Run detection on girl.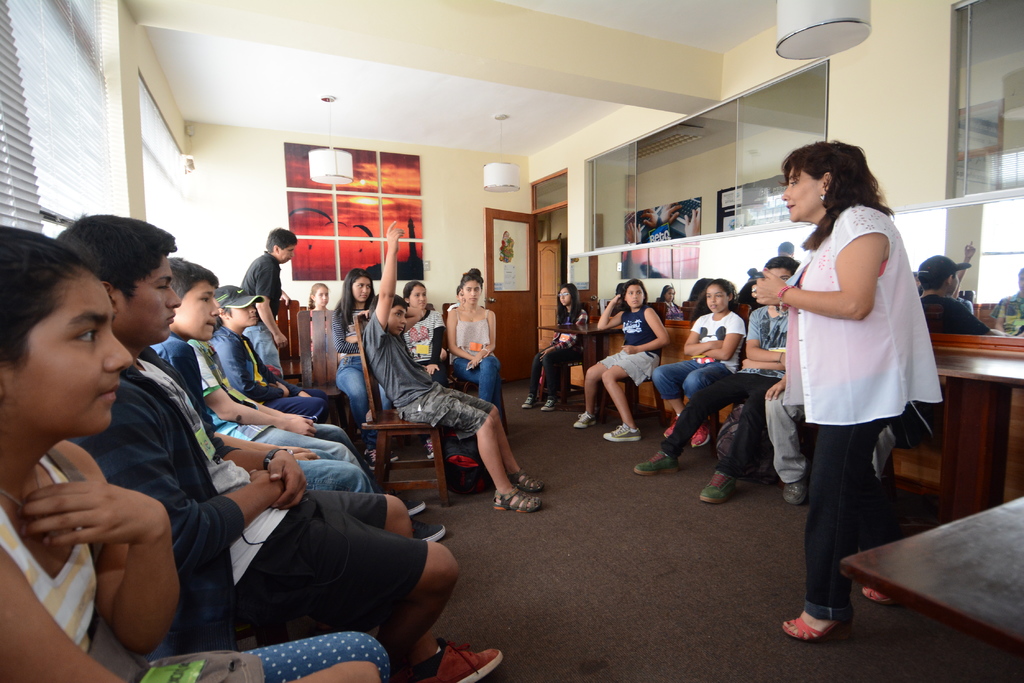
Result: <box>571,281,669,444</box>.
